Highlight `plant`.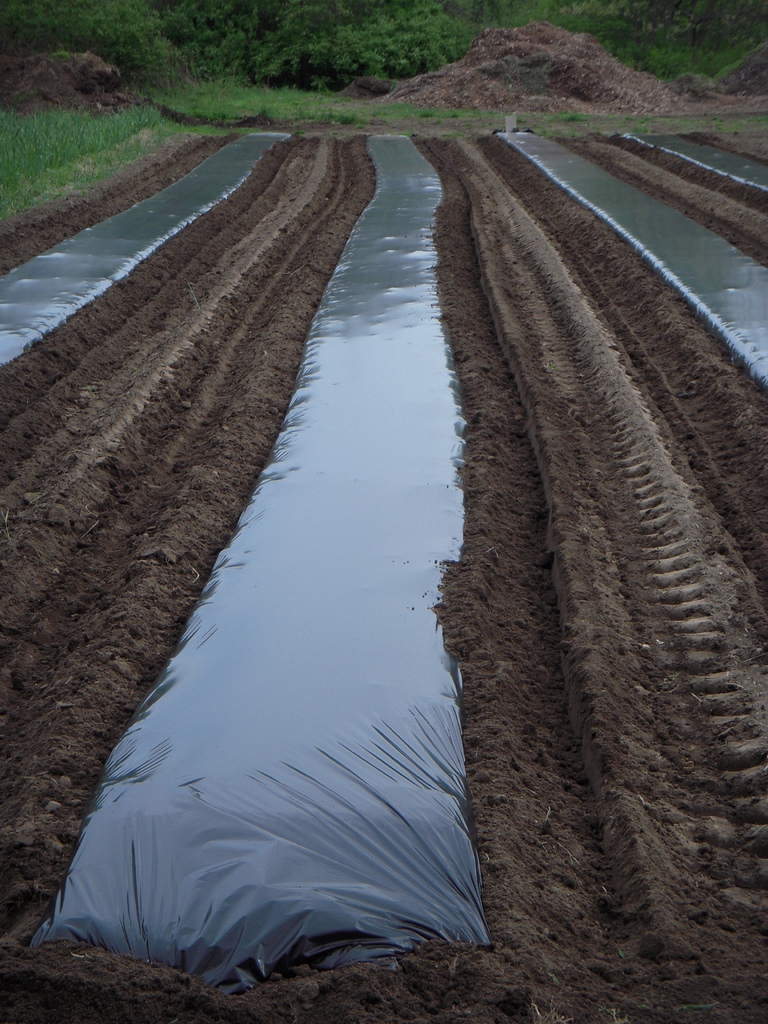
Highlighted region: rect(0, 90, 263, 231).
